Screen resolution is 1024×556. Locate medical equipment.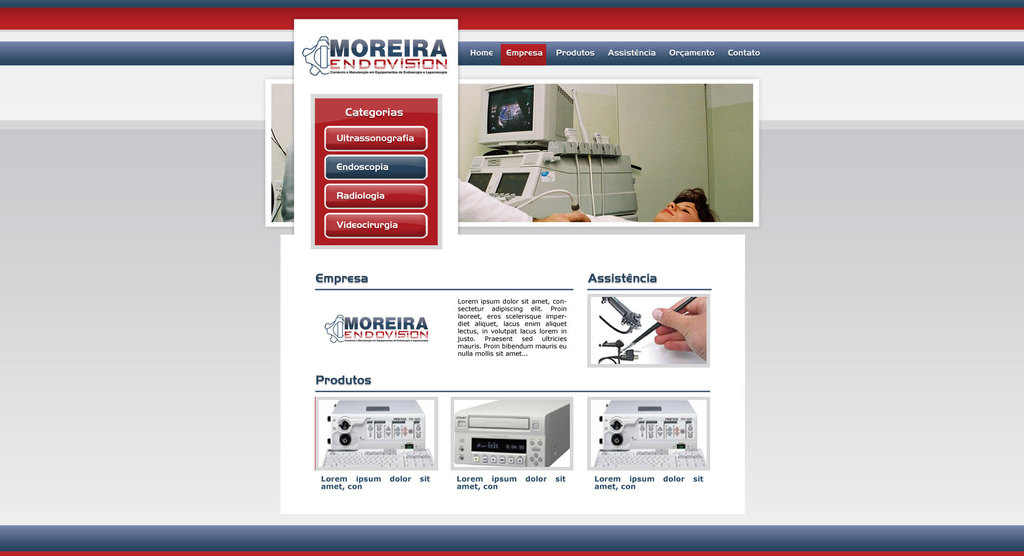
Rect(593, 398, 705, 468).
